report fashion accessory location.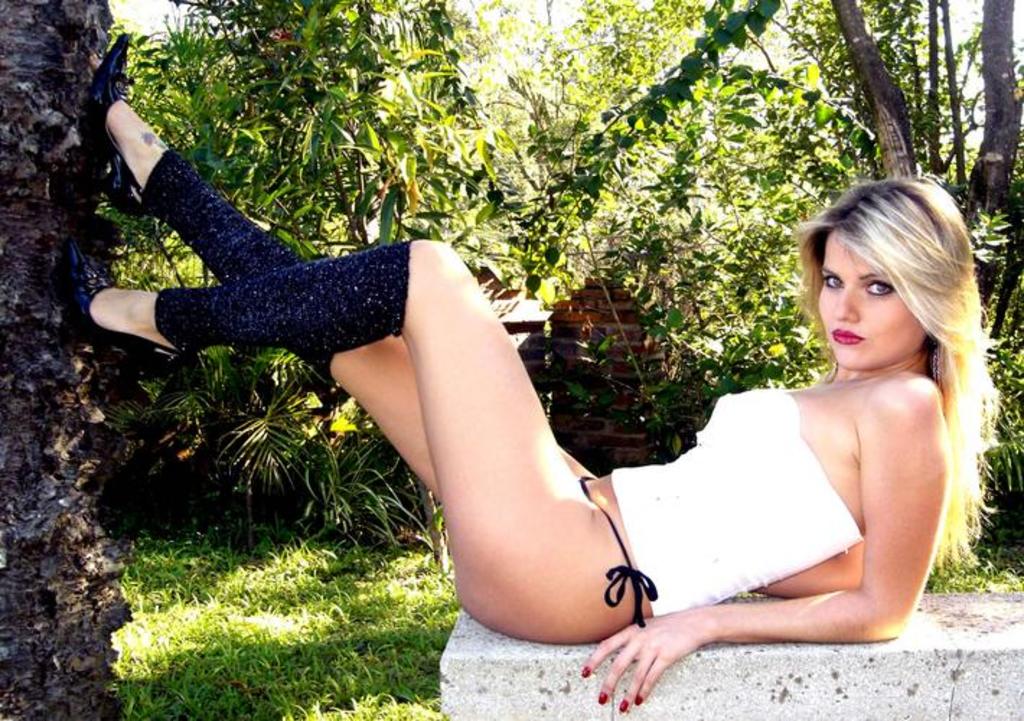
Report: {"x1": 632, "y1": 695, "x2": 645, "y2": 708}.
